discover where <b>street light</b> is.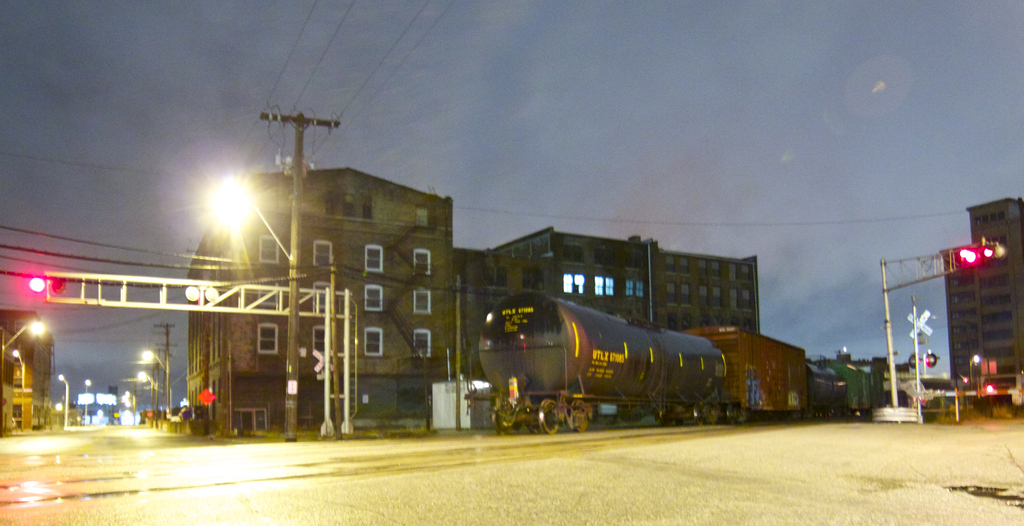
Discovered at 637 238 655 322.
